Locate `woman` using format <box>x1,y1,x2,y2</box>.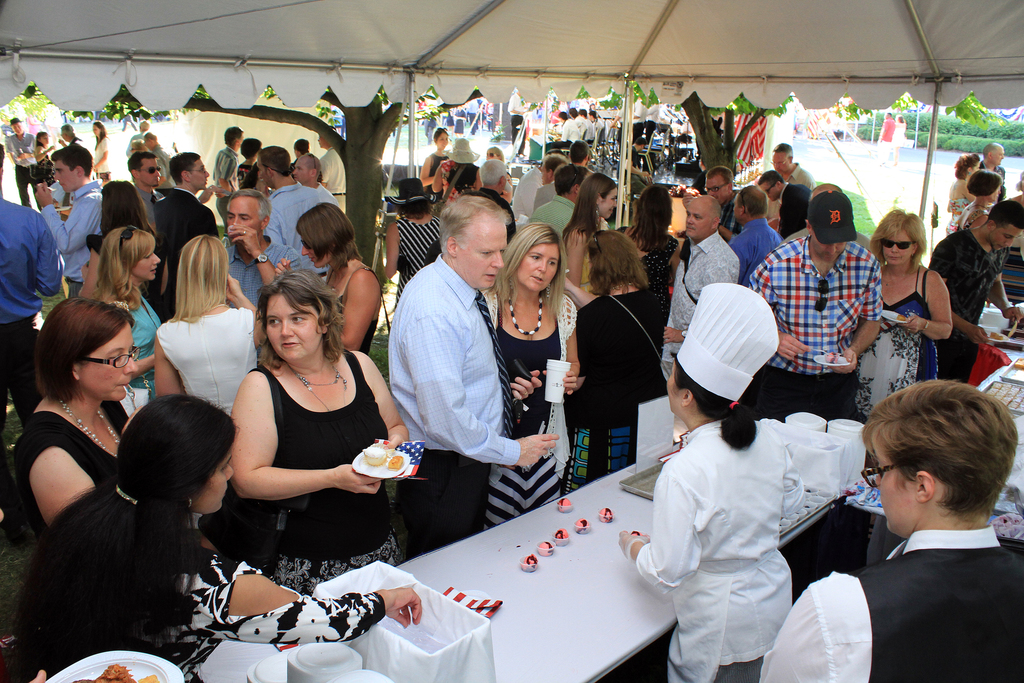
<box>420,126,451,199</box>.
